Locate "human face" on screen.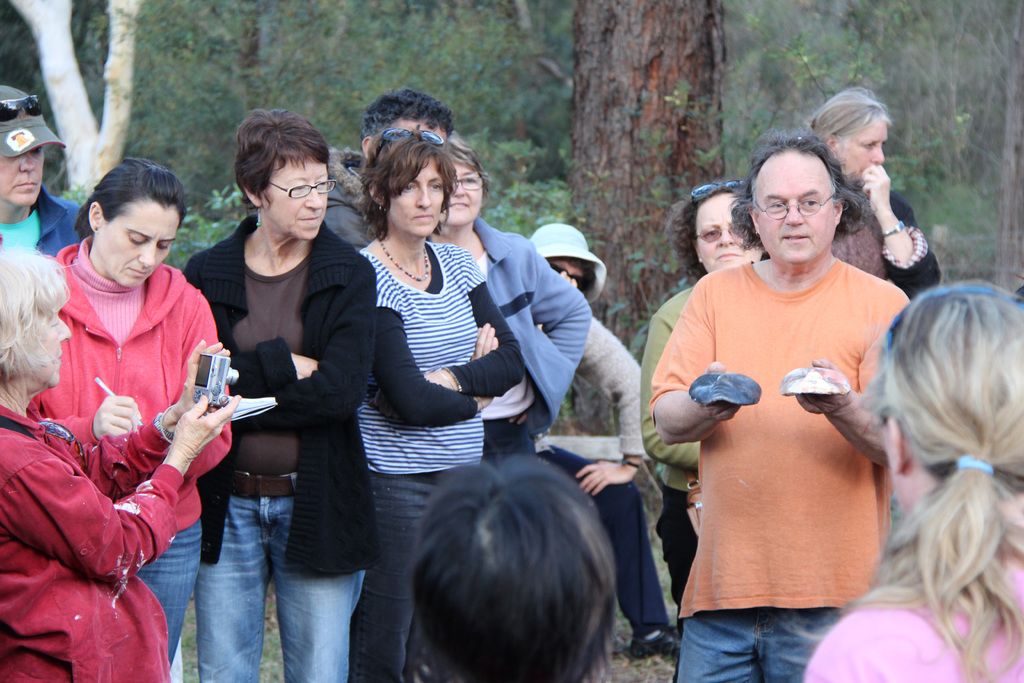
On screen at [29, 313, 75, 388].
